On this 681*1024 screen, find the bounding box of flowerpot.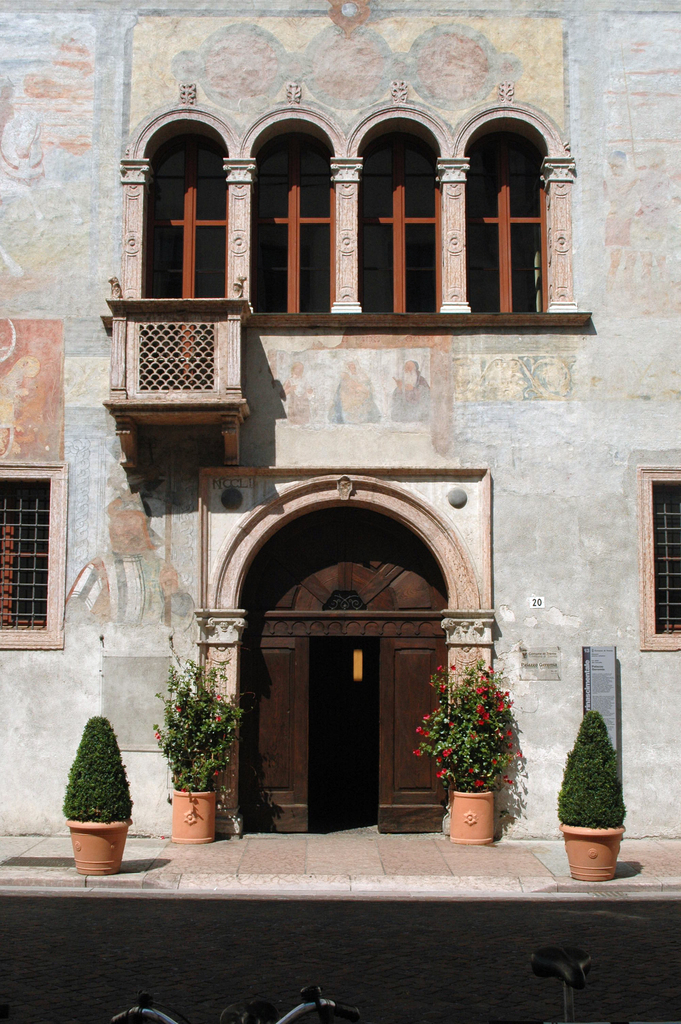
Bounding box: bbox(65, 818, 131, 879).
